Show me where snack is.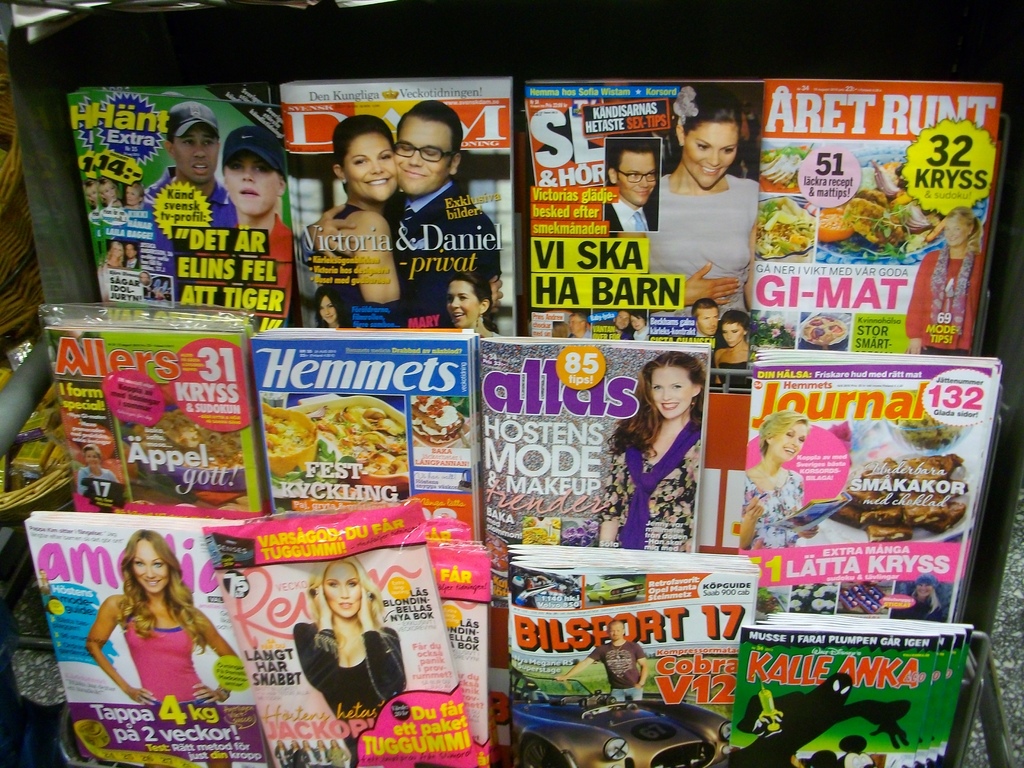
snack is at <box>146,419,234,488</box>.
